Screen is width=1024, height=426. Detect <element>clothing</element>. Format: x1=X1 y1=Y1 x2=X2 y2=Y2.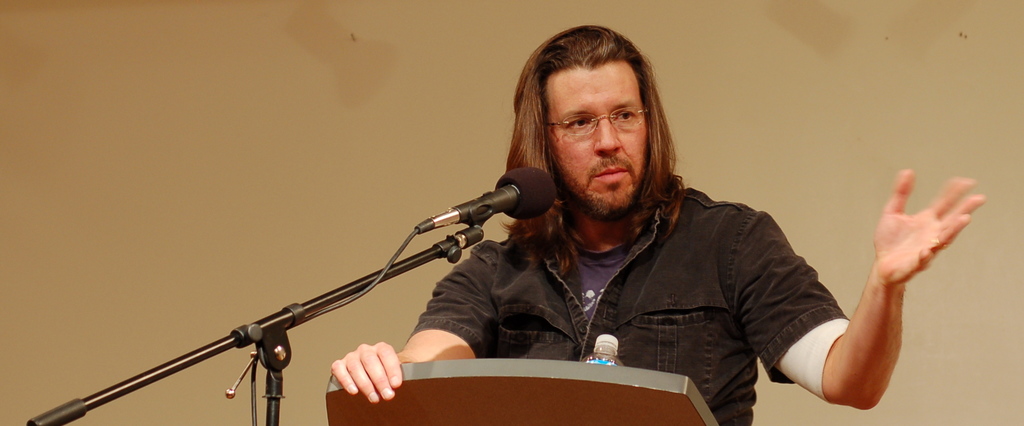
x1=385 y1=136 x2=874 y2=404.
